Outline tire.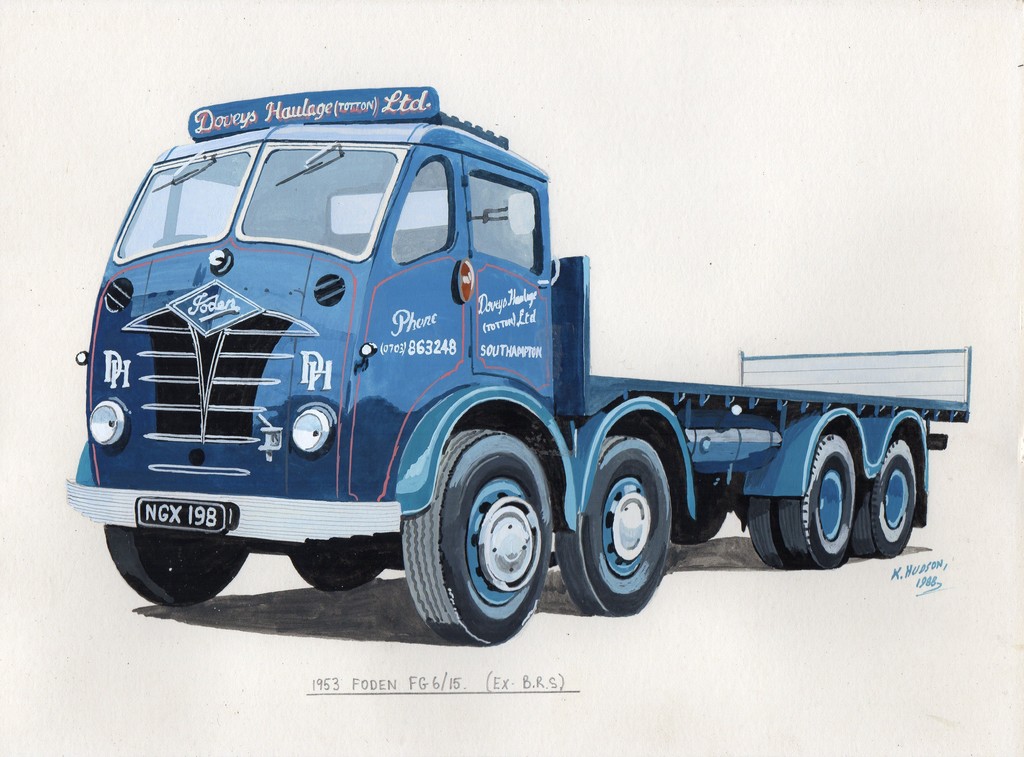
Outline: {"left": 745, "top": 495, "right": 779, "bottom": 568}.
